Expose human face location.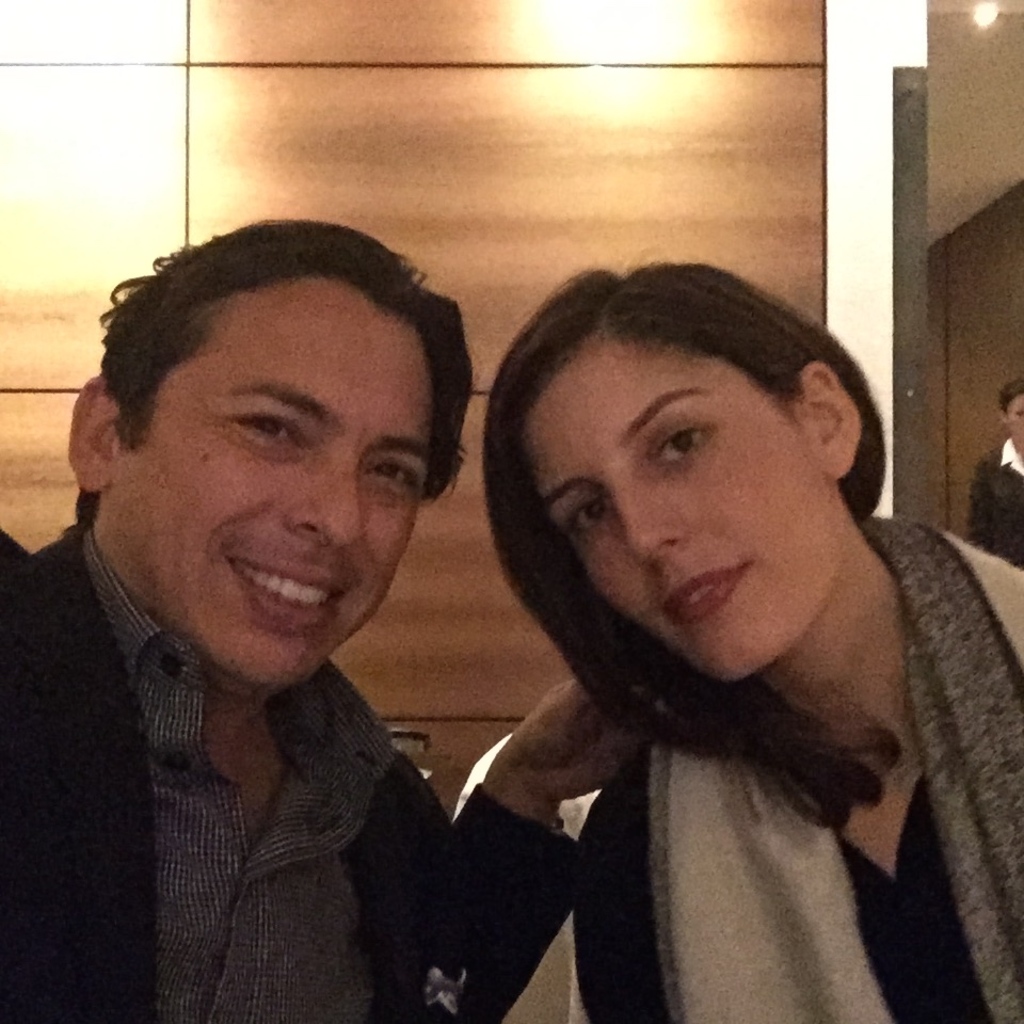
Exposed at pyautogui.locateOnScreen(127, 294, 433, 683).
